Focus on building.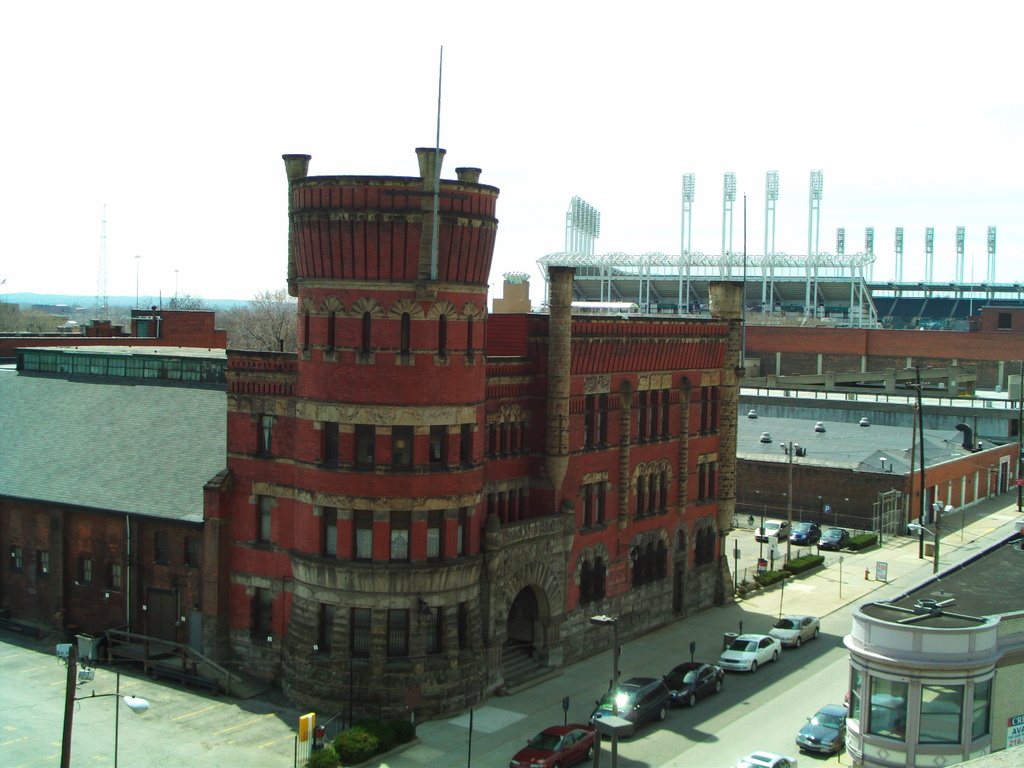
Focused at region(0, 303, 77, 344).
